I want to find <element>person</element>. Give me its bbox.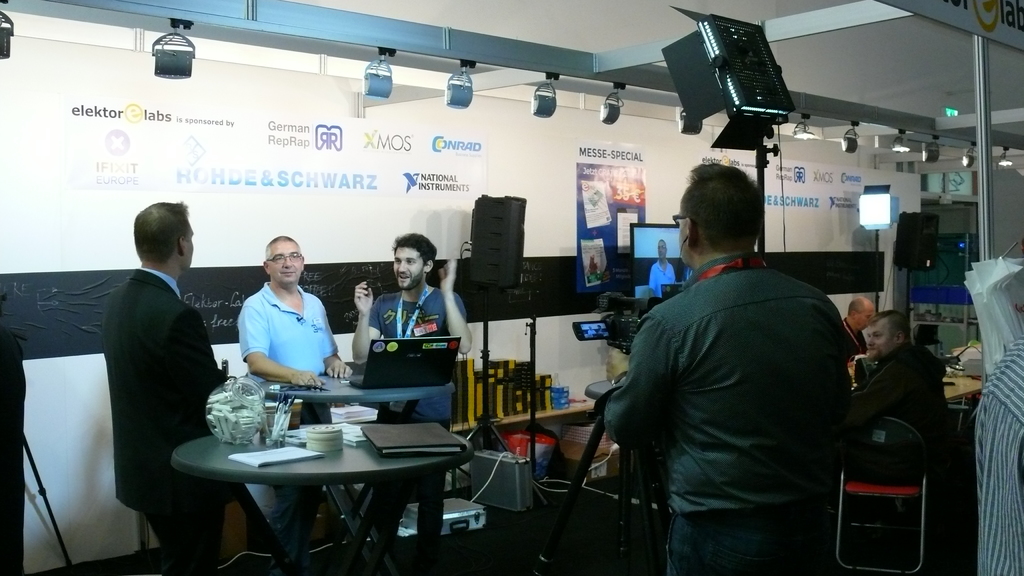
bbox=(598, 164, 858, 575).
